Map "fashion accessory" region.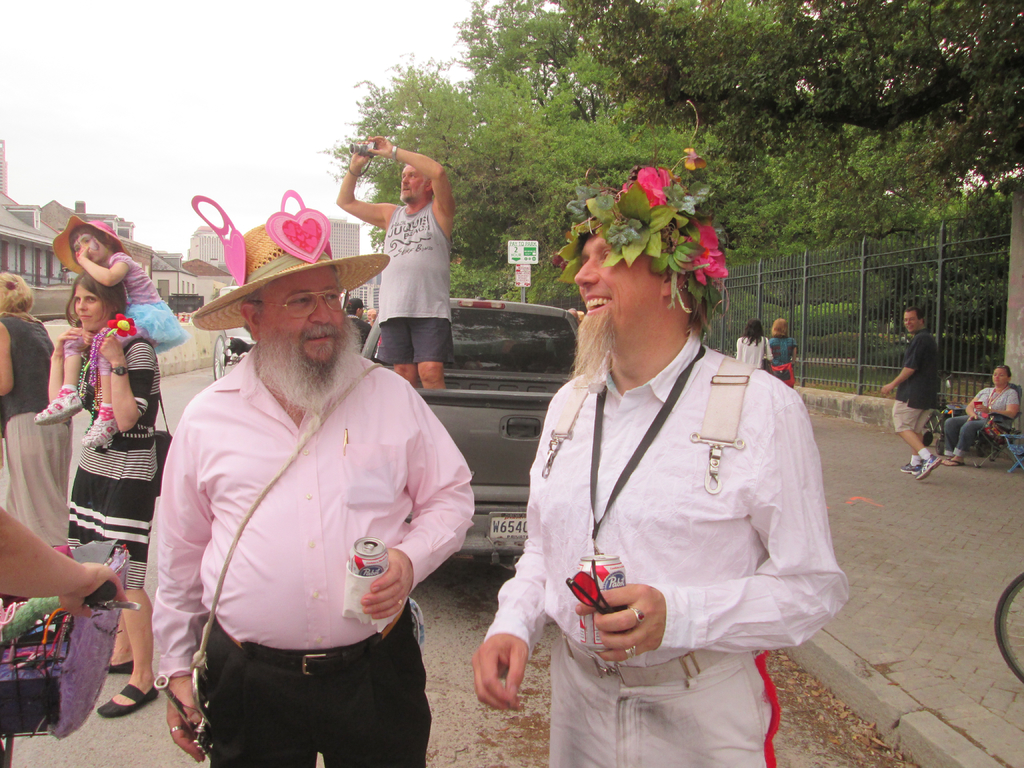
Mapped to [left=77, top=328, right=108, bottom=433].
